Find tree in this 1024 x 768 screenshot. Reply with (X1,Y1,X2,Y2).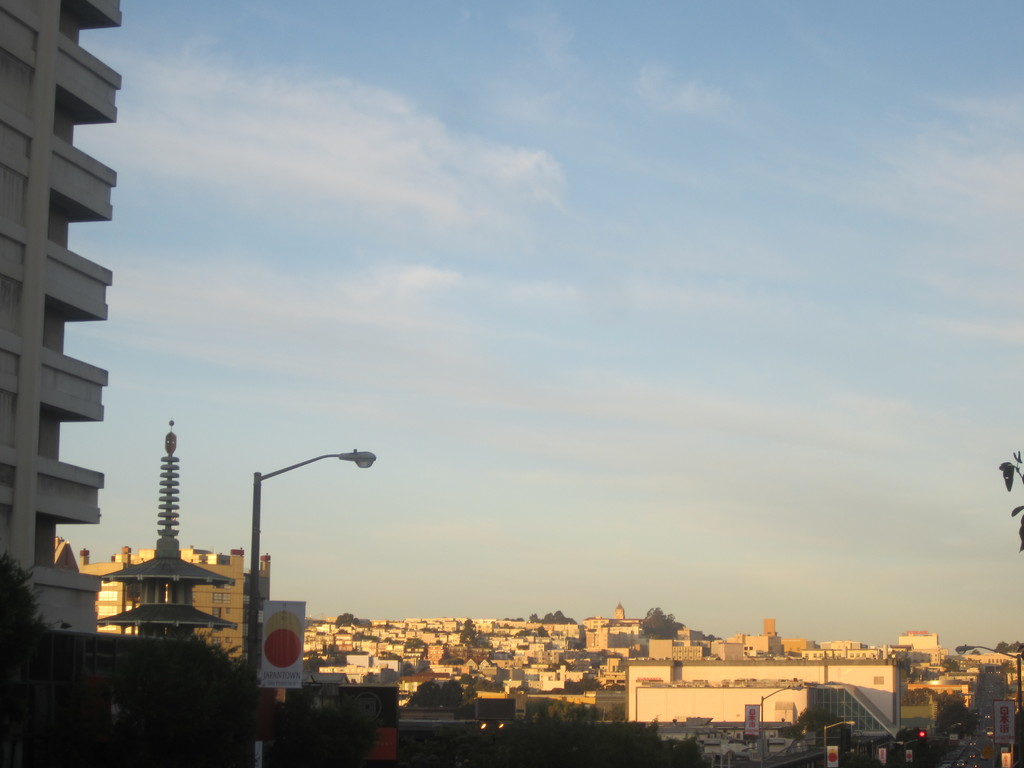
(284,712,386,766).
